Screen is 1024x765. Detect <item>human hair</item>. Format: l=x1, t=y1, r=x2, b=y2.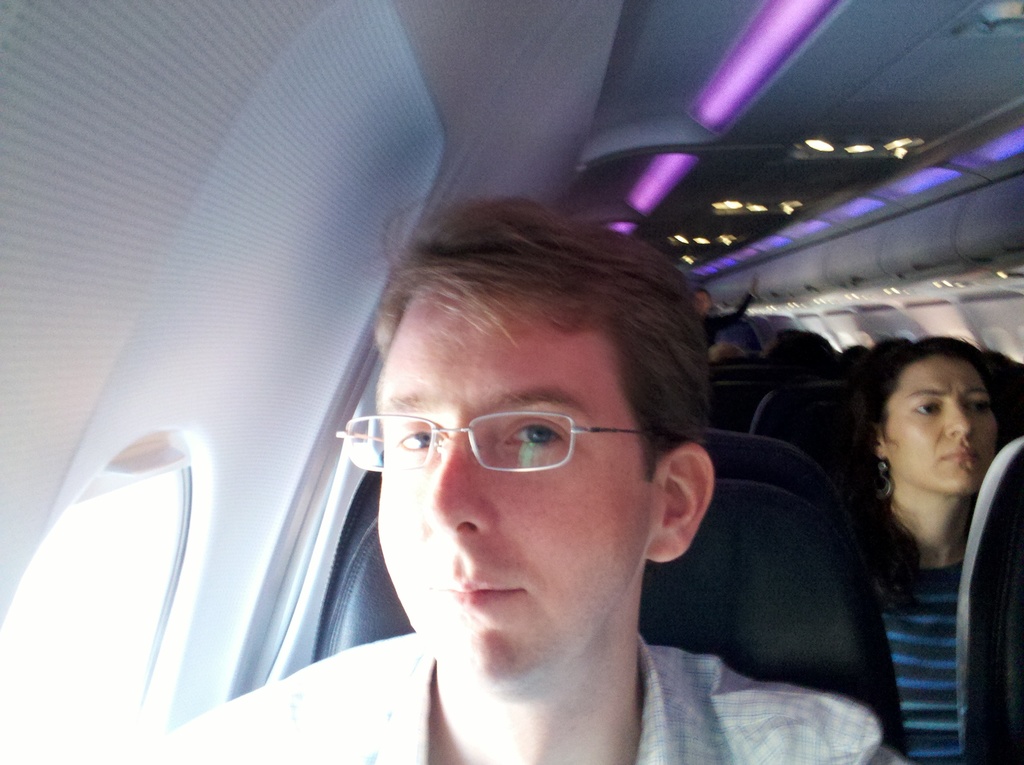
l=844, t=335, r=1000, b=622.
